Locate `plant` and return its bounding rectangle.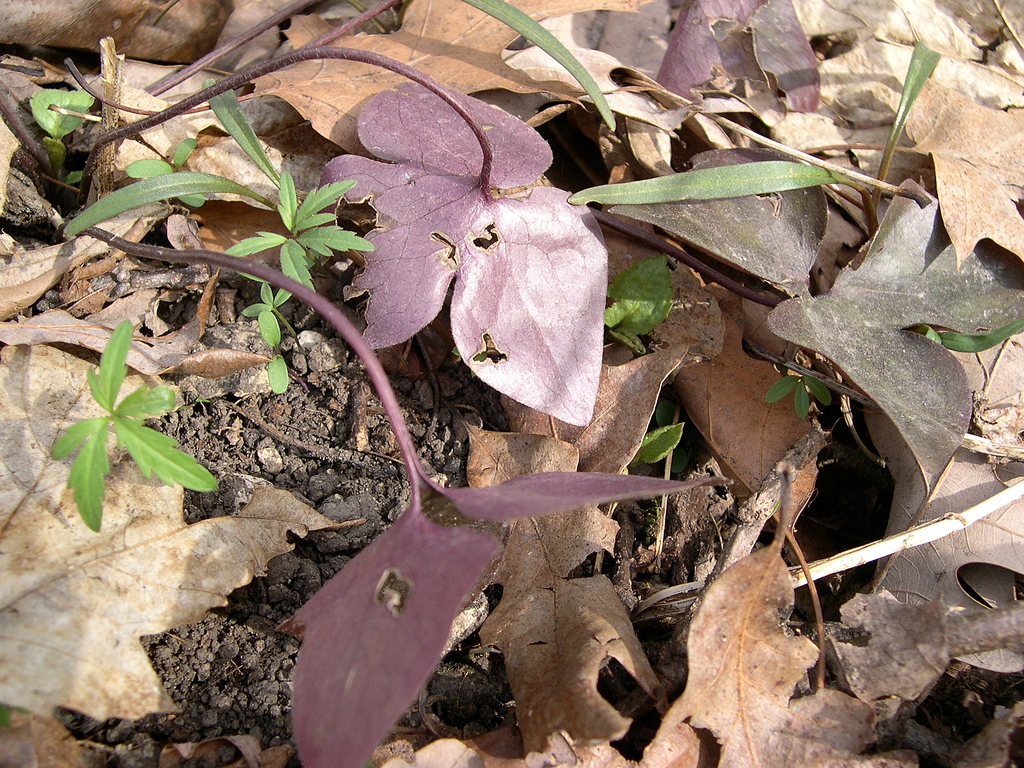
left=268, top=355, right=293, bottom=400.
